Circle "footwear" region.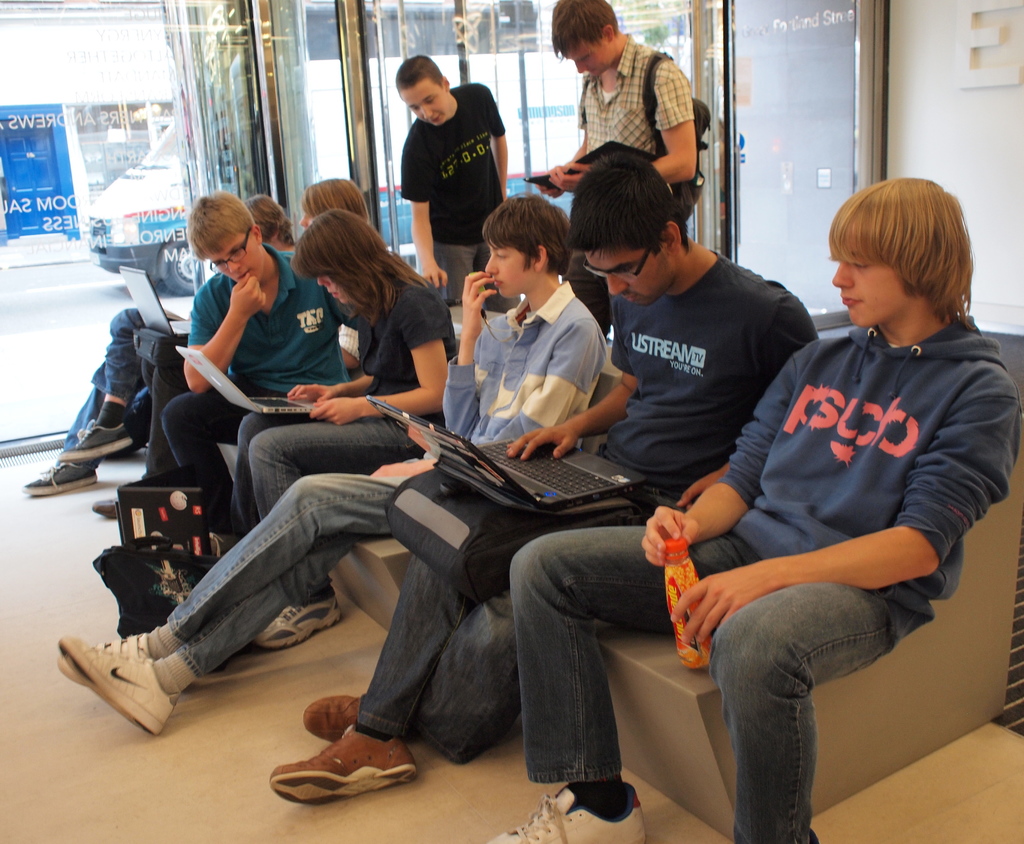
Region: [left=56, top=630, right=157, bottom=686].
